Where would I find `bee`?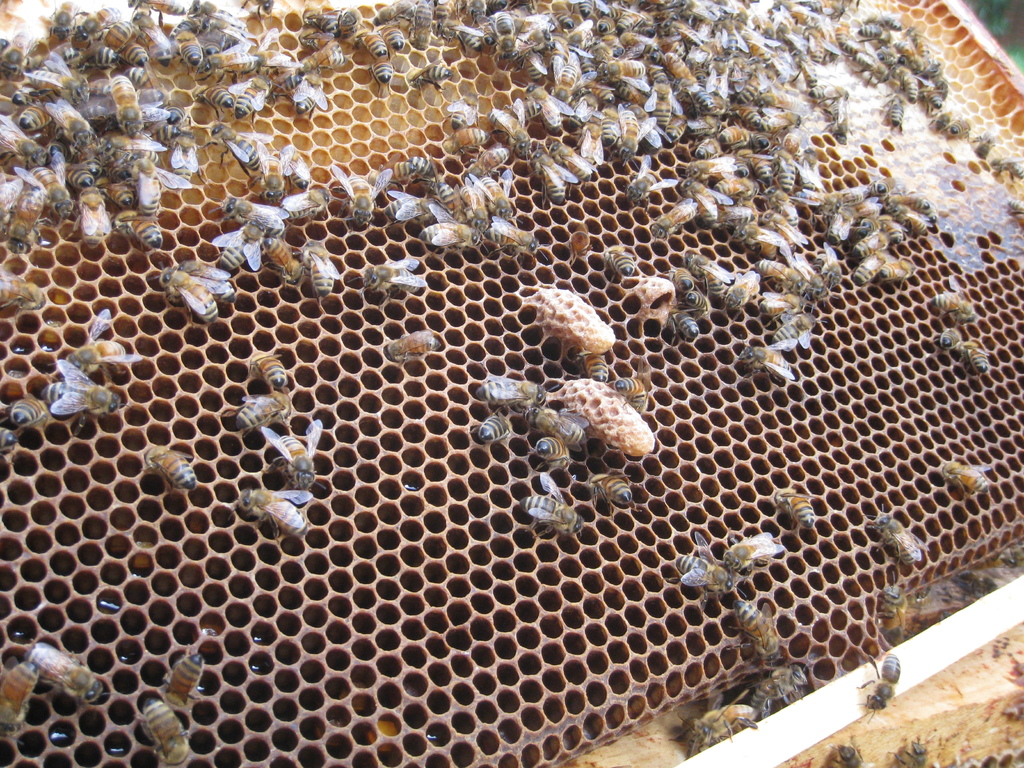
At (left=895, top=65, right=917, bottom=100).
